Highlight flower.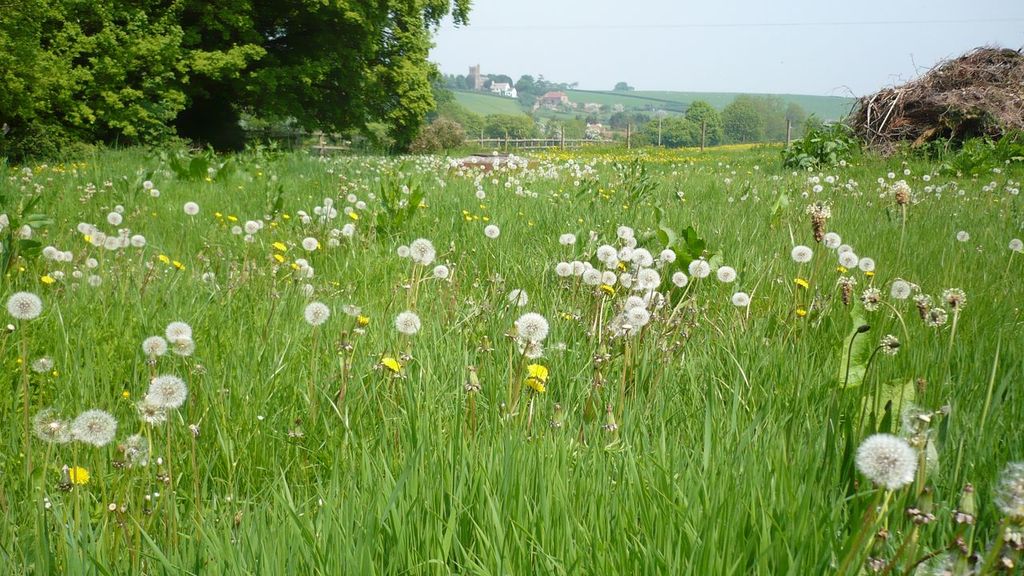
Highlighted region: pyautogui.locateOnScreen(45, 246, 70, 259).
